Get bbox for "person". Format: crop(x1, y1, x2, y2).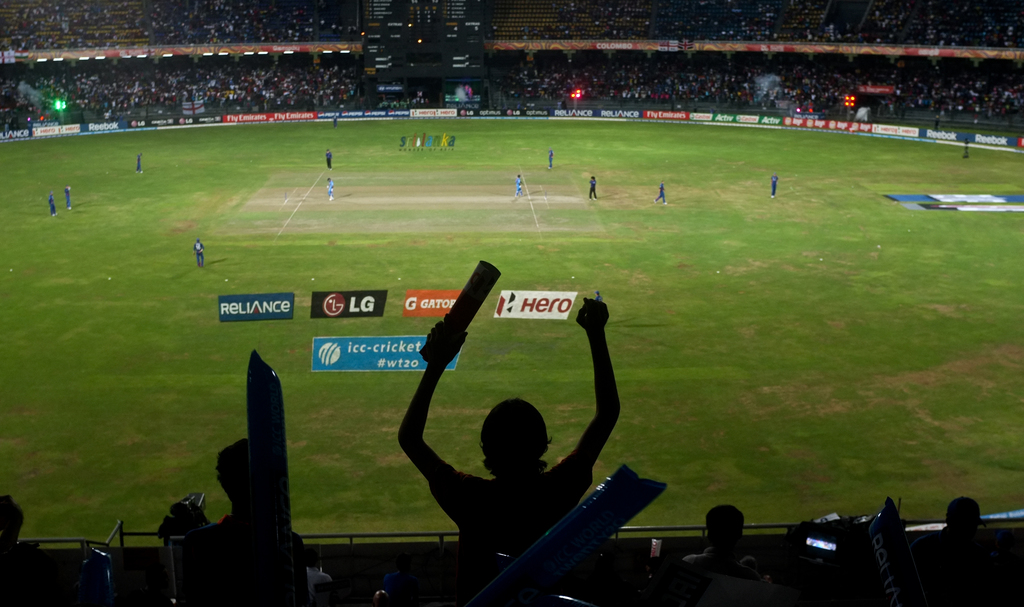
crop(671, 503, 758, 606).
